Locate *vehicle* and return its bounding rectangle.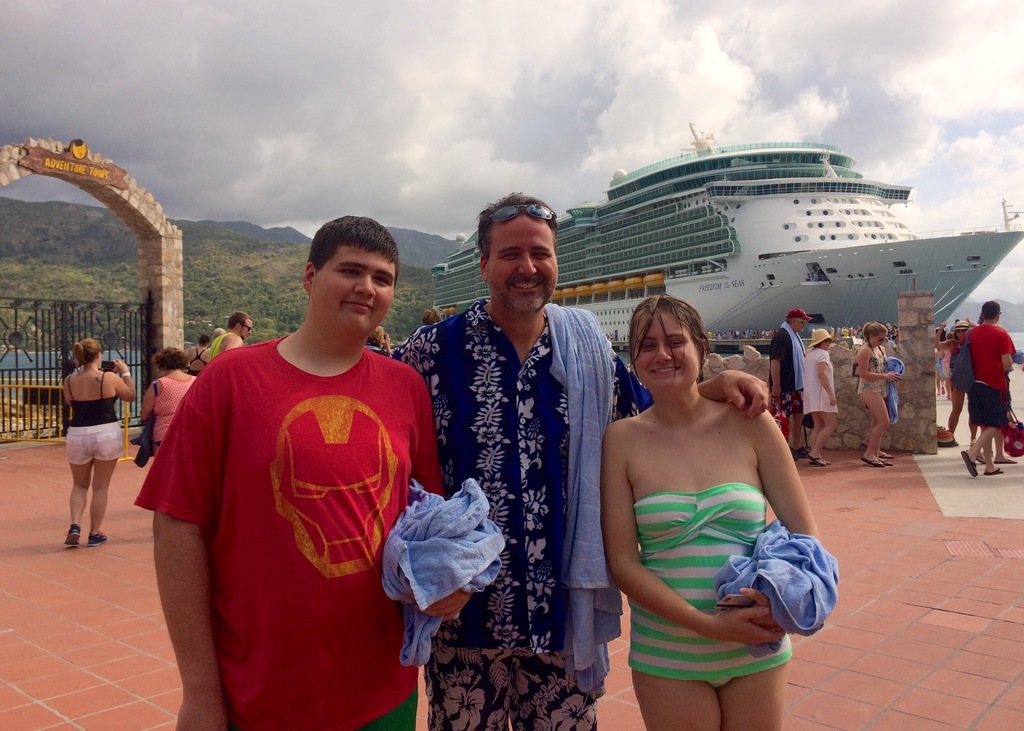
{"left": 427, "top": 122, "right": 1023, "bottom": 348}.
